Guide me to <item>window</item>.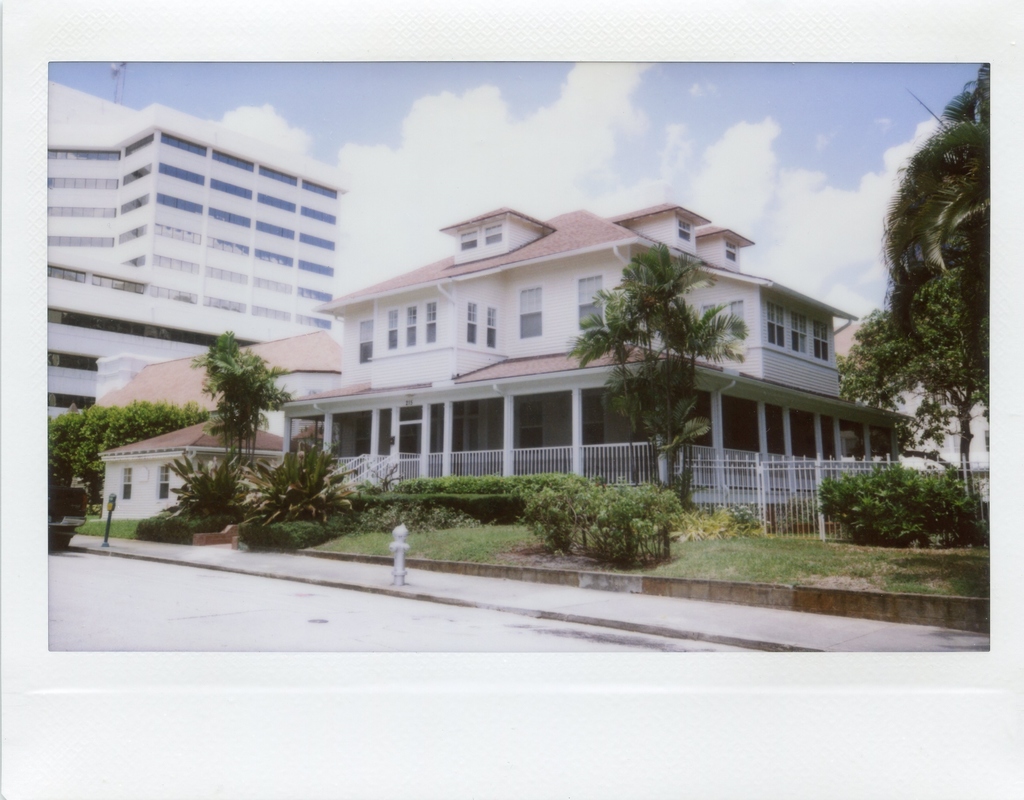
Guidance: <region>730, 299, 744, 341</region>.
